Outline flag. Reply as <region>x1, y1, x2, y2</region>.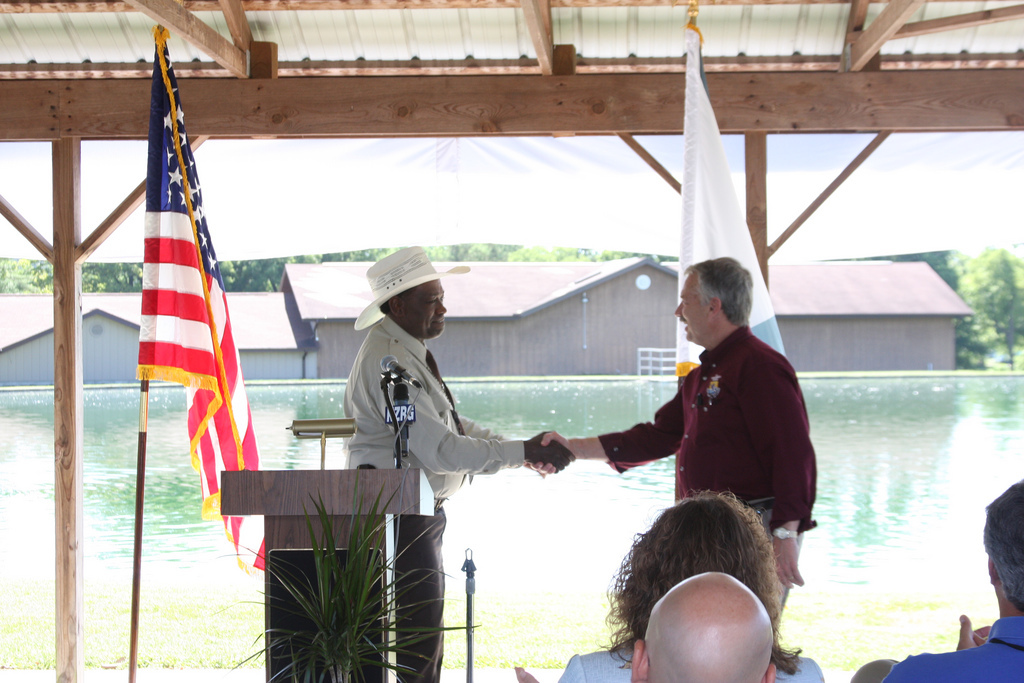
<region>677, 12, 786, 411</region>.
